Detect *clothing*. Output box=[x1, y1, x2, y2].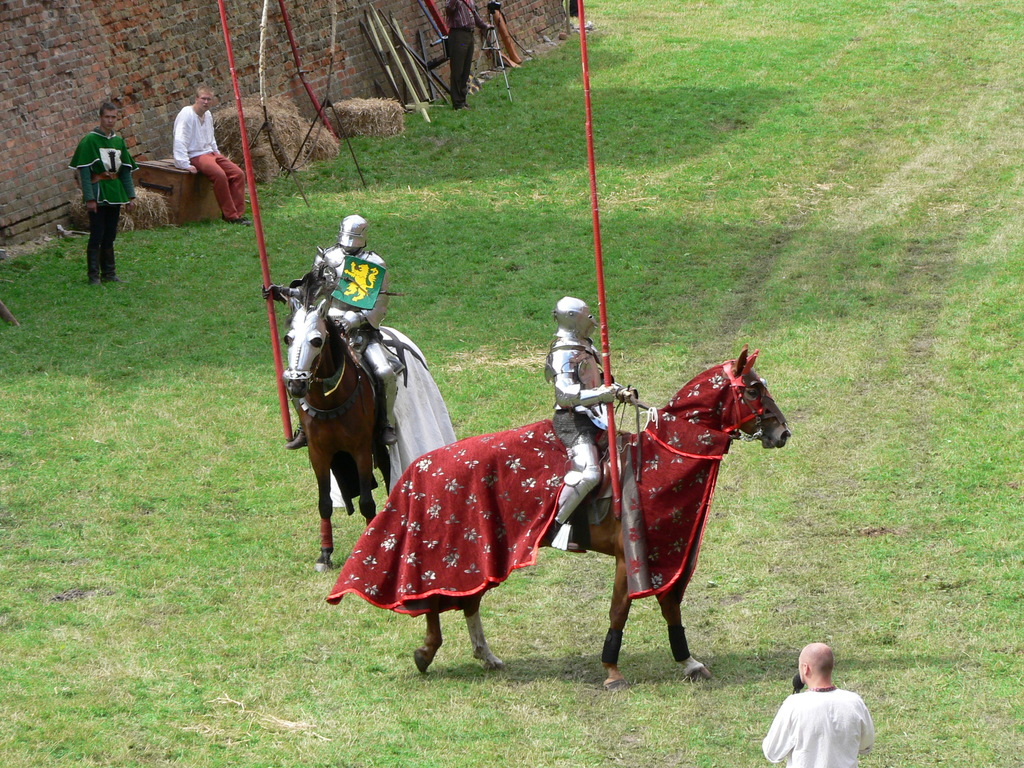
box=[313, 242, 397, 433].
